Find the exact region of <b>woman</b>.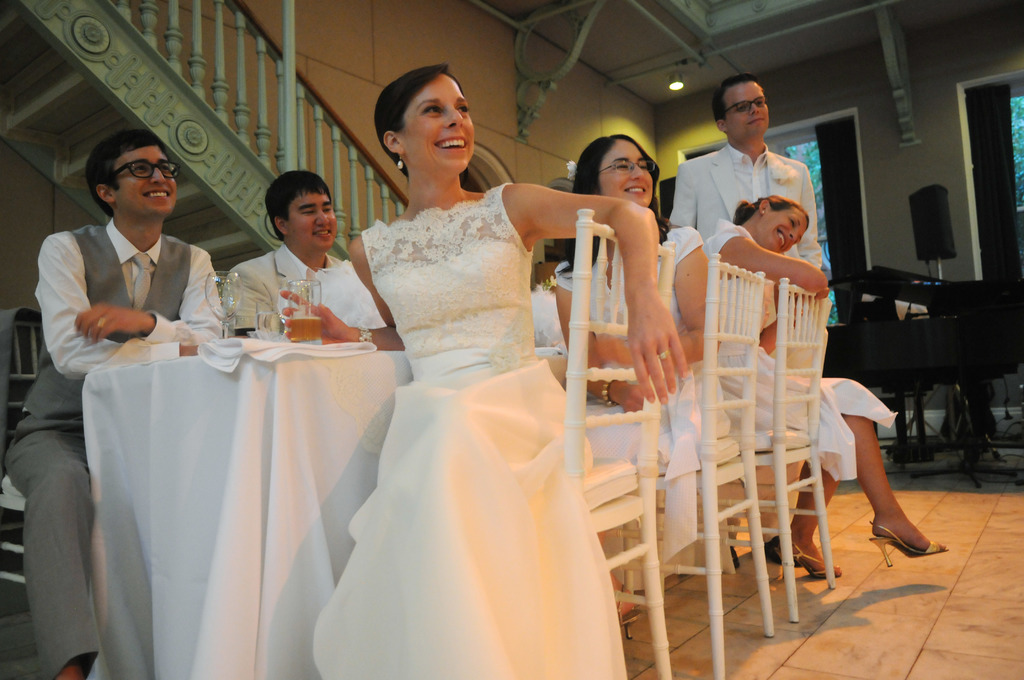
Exact region: 314,76,612,676.
